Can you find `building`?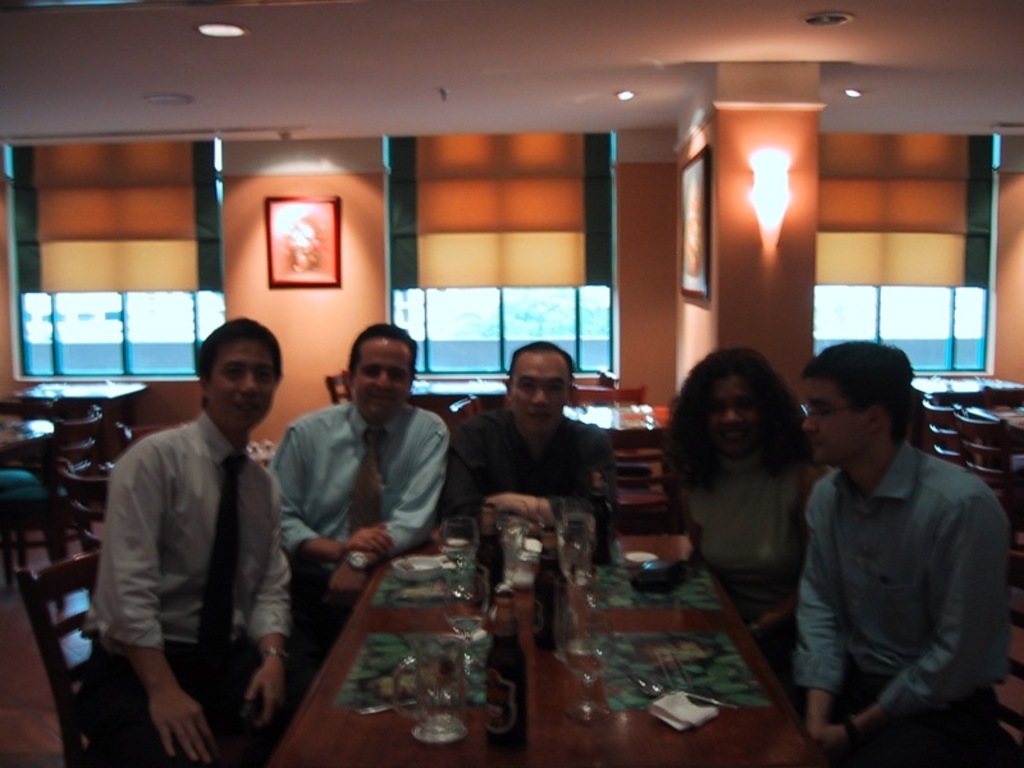
Yes, bounding box: 0,0,1023,767.
